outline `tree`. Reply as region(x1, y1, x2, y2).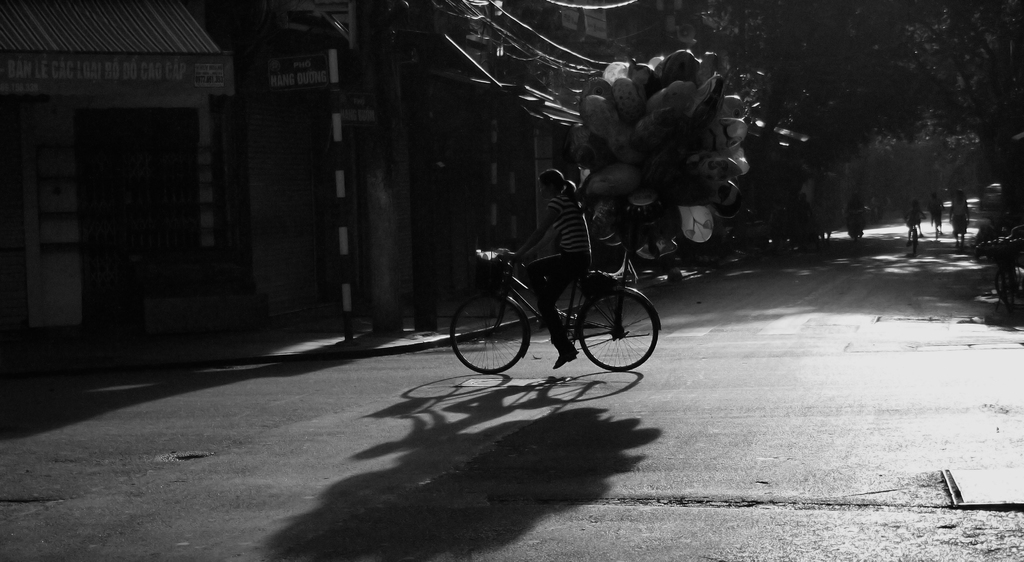
region(866, 0, 1023, 214).
